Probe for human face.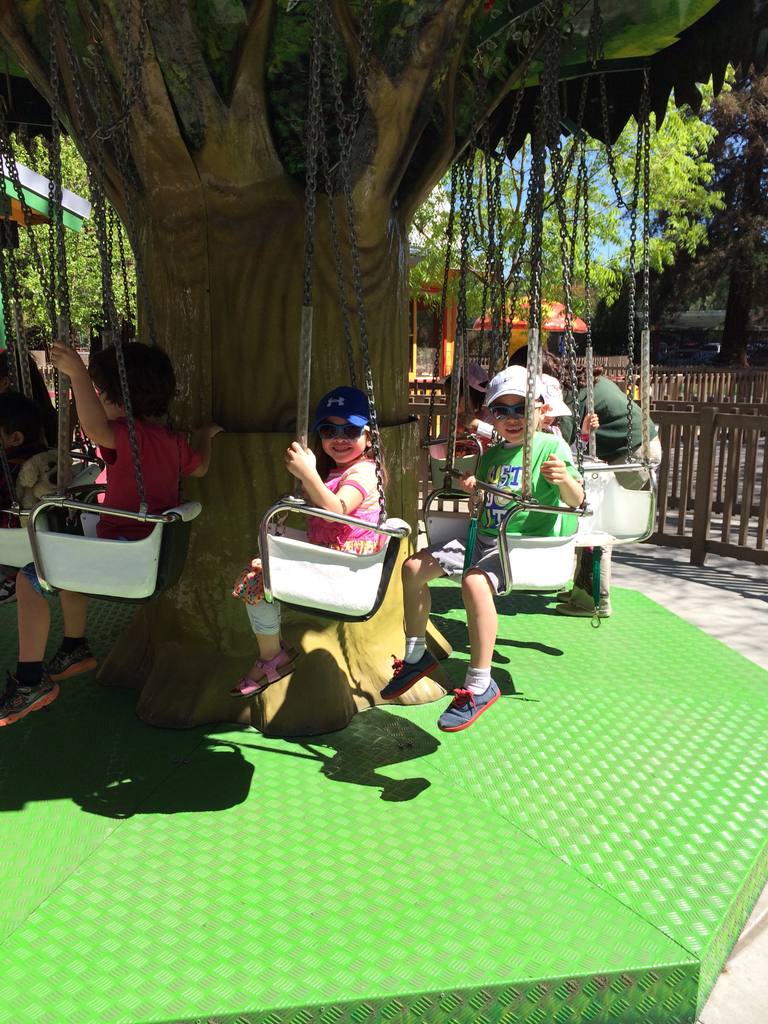
Probe result: [445, 384, 466, 416].
